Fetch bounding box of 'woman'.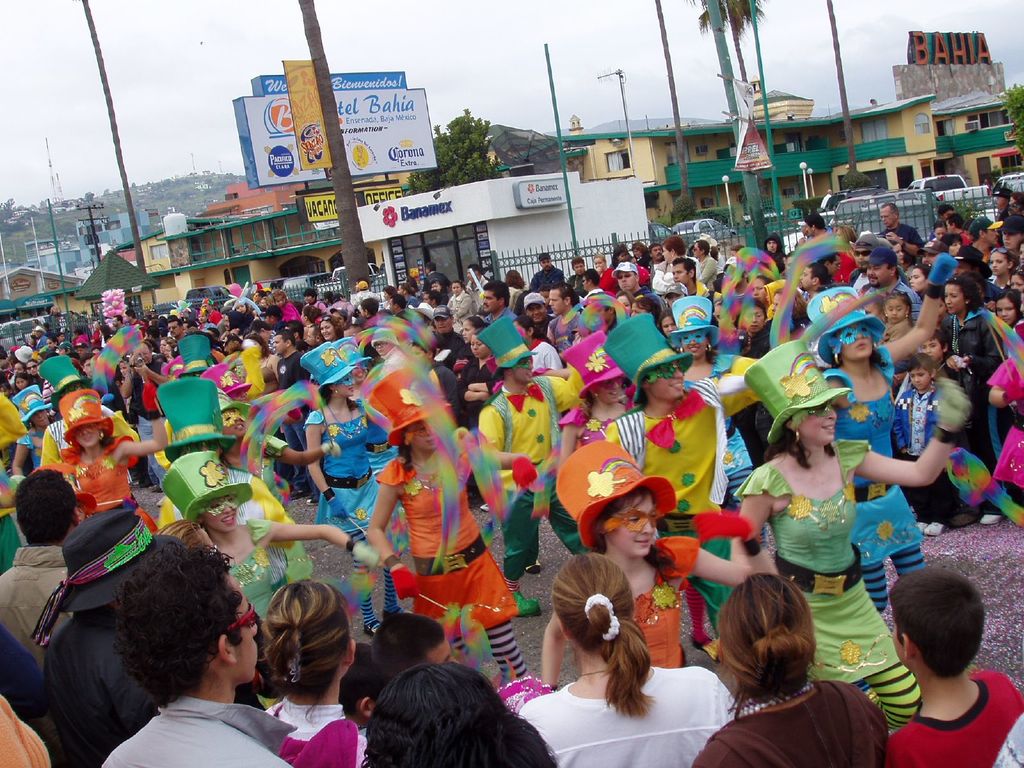
Bbox: (264,577,372,766).
